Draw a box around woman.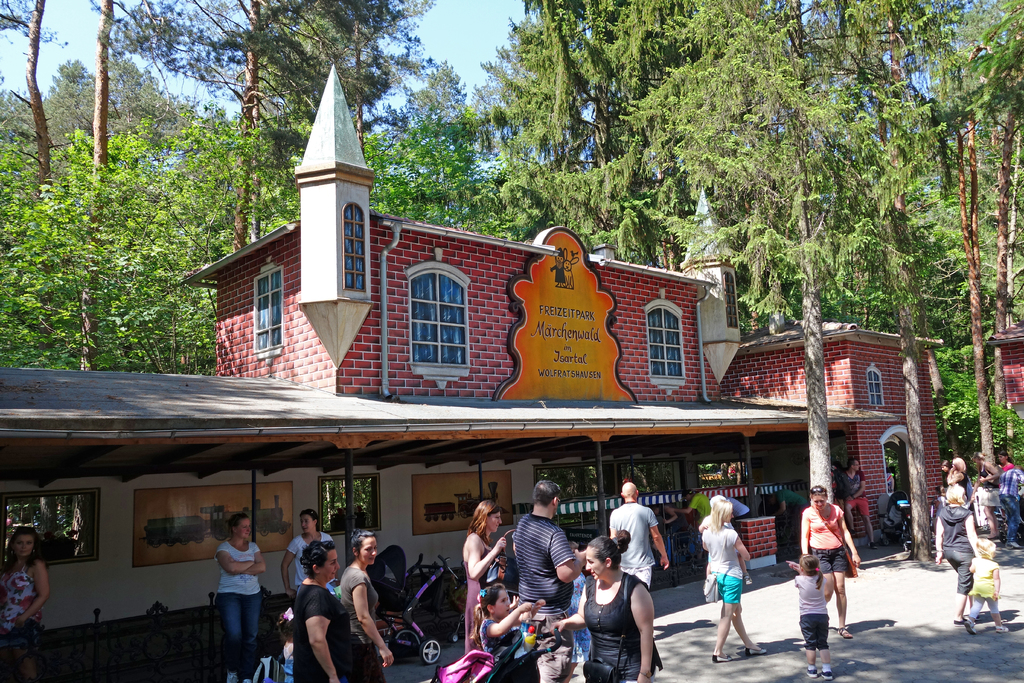
(214,513,265,682).
